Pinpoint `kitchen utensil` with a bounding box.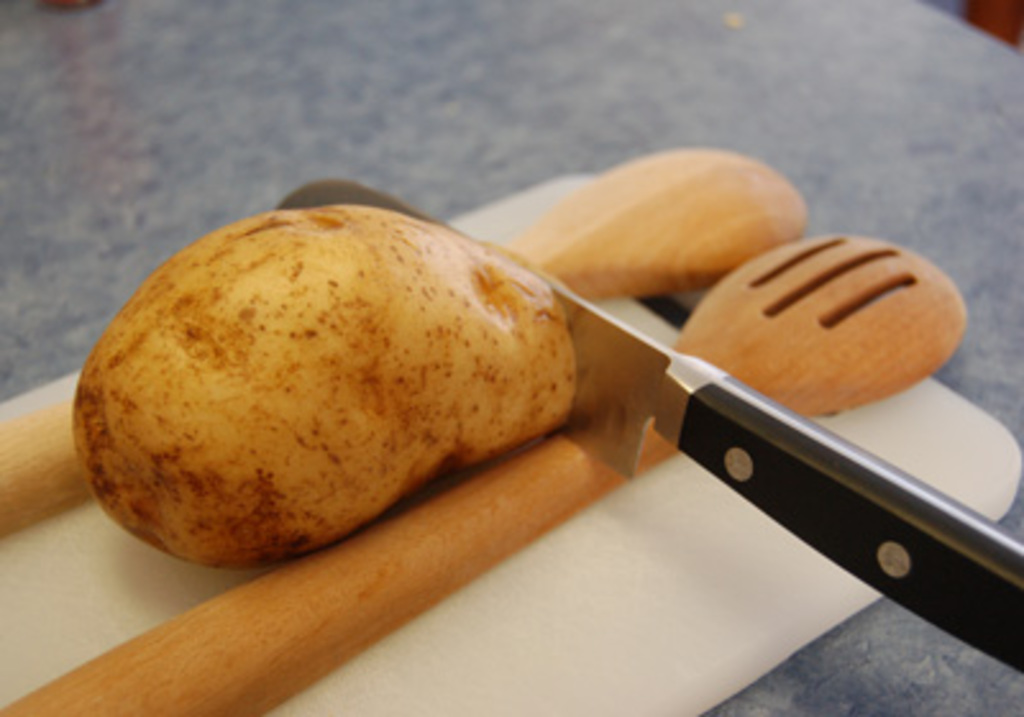
(264, 177, 1021, 666).
